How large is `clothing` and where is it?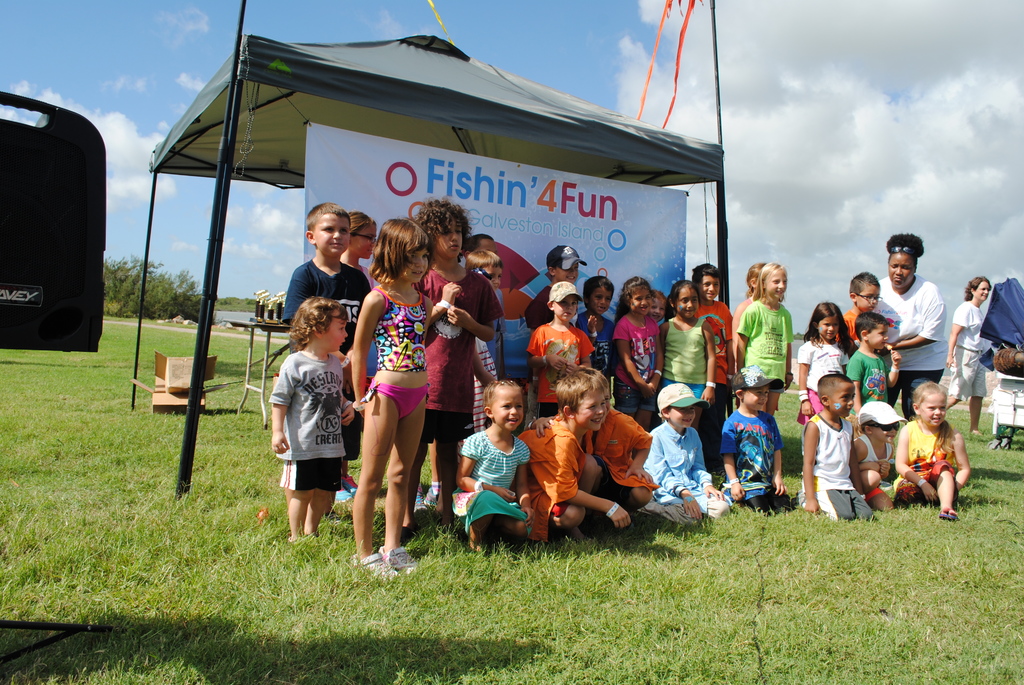
Bounding box: (x1=736, y1=297, x2=795, y2=395).
